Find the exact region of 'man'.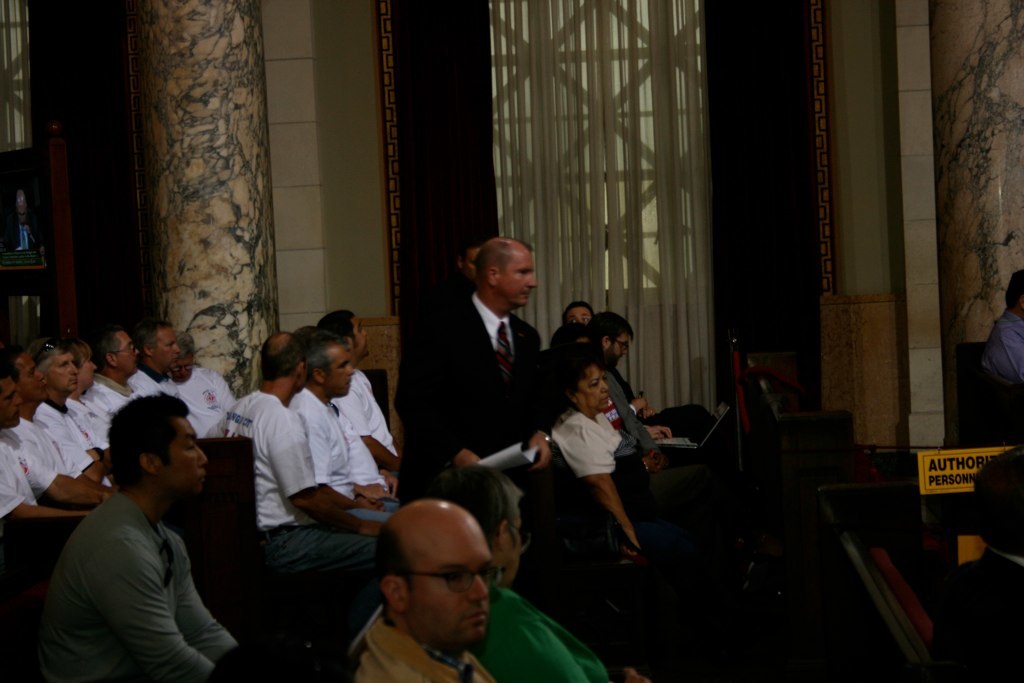
Exact region: 219,332,392,619.
